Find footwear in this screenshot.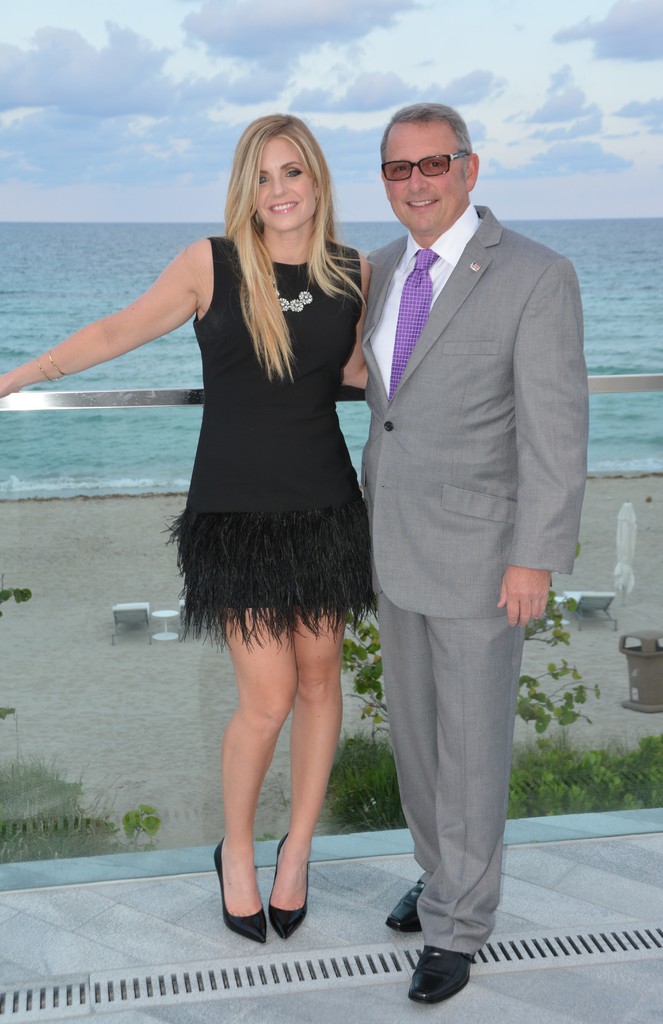
The bounding box for footwear is [408, 943, 472, 1001].
